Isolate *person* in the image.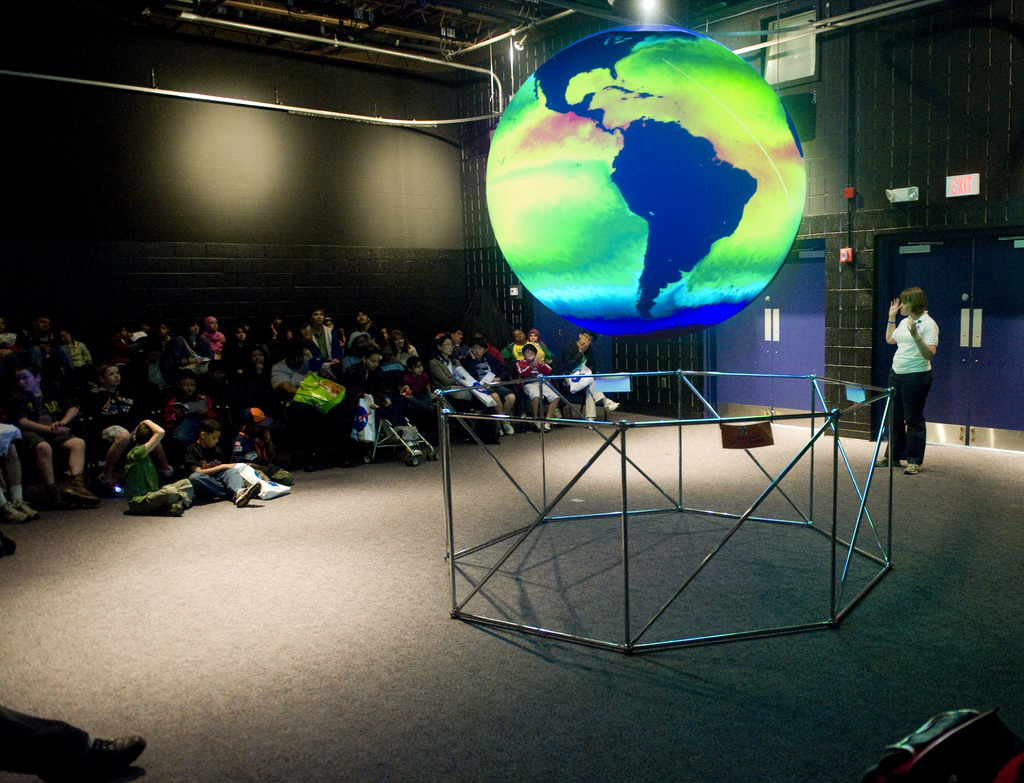
Isolated region: left=177, top=418, right=270, bottom=501.
